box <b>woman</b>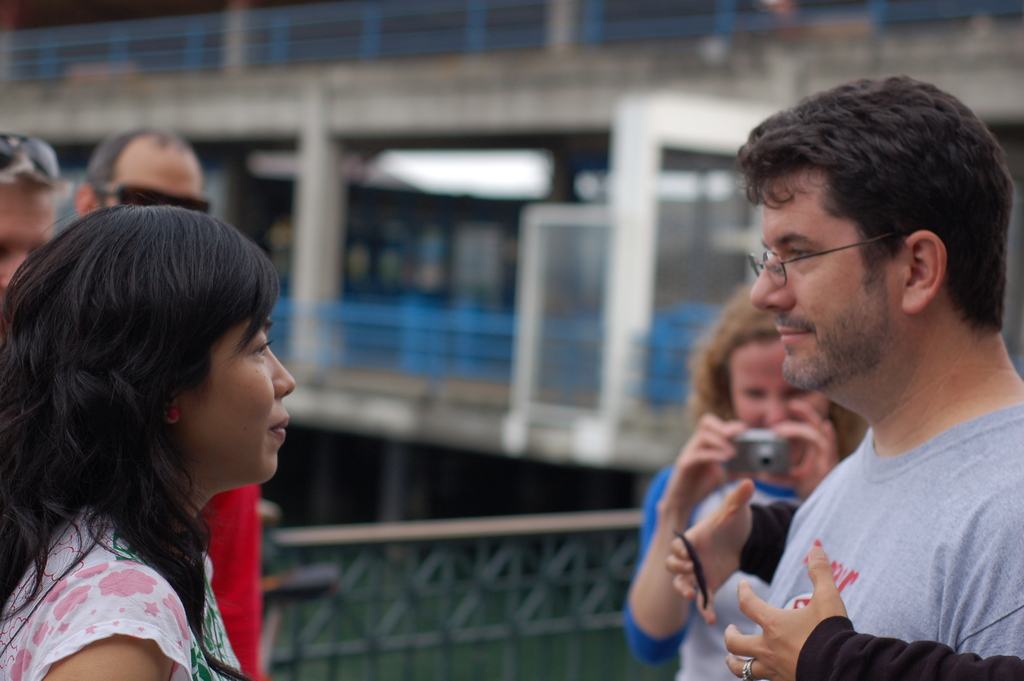
pyautogui.locateOnScreen(10, 178, 380, 680)
